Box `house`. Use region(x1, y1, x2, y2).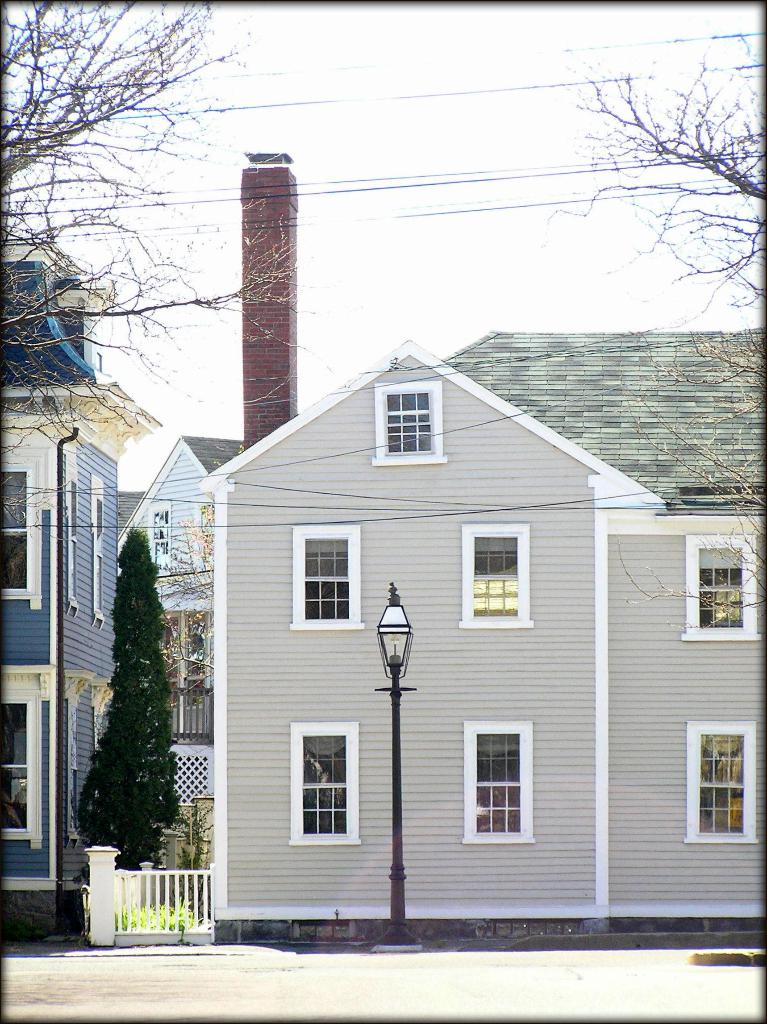
region(171, 300, 715, 967).
